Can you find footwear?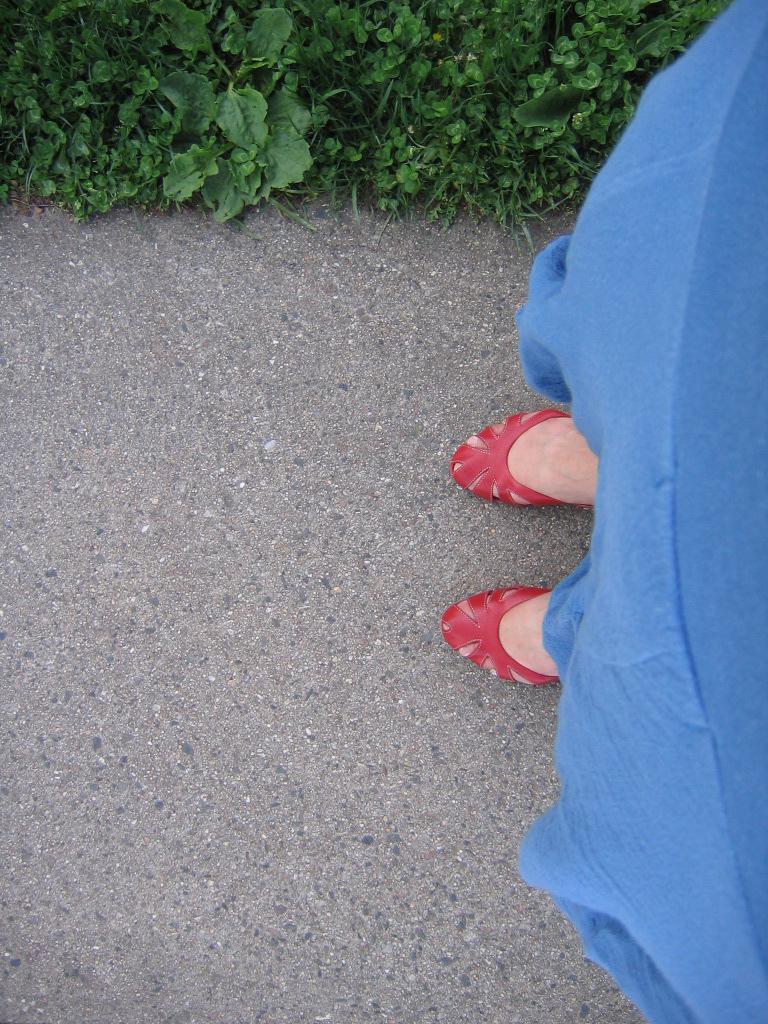
Yes, bounding box: 460/572/576/691.
